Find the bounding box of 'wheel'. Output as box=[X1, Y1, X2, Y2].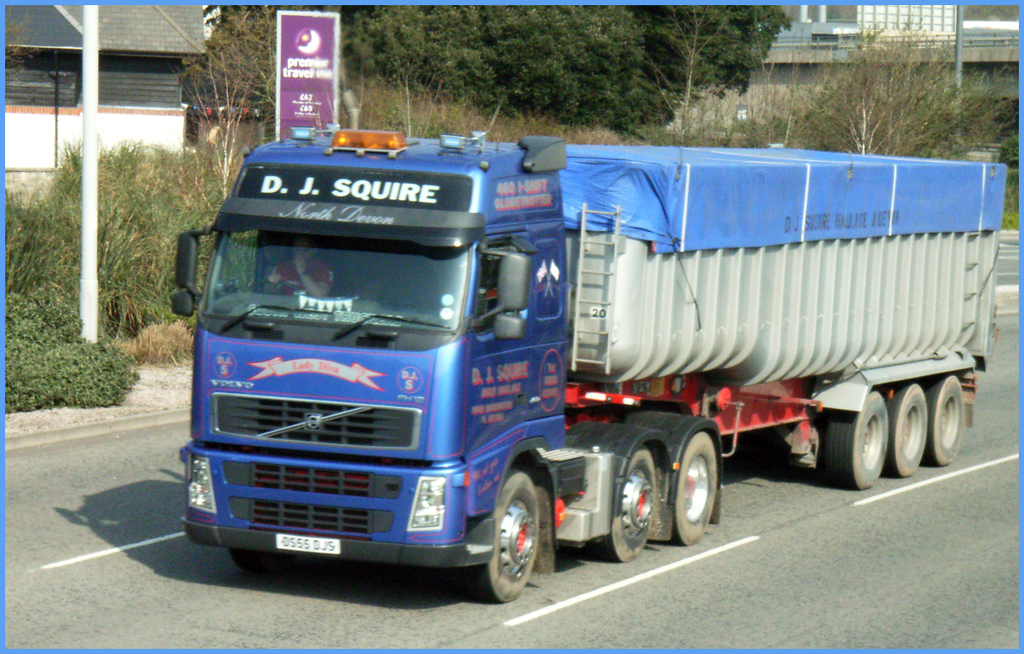
box=[252, 280, 294, 298].
